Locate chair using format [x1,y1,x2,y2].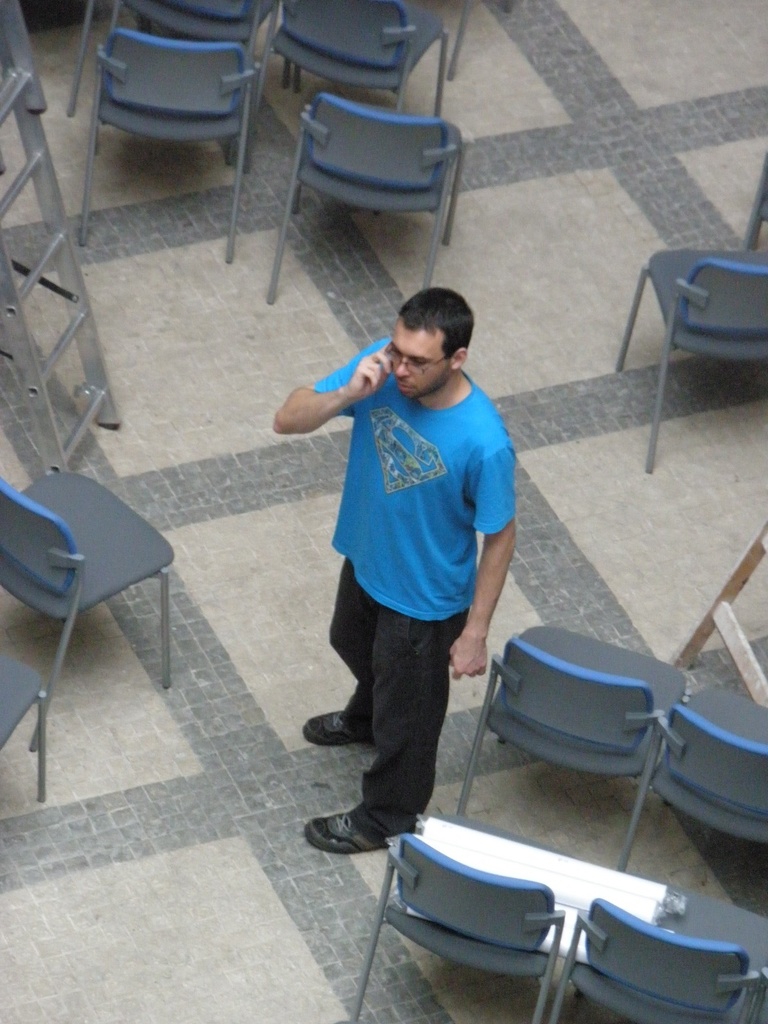
[455,625,689,872].
